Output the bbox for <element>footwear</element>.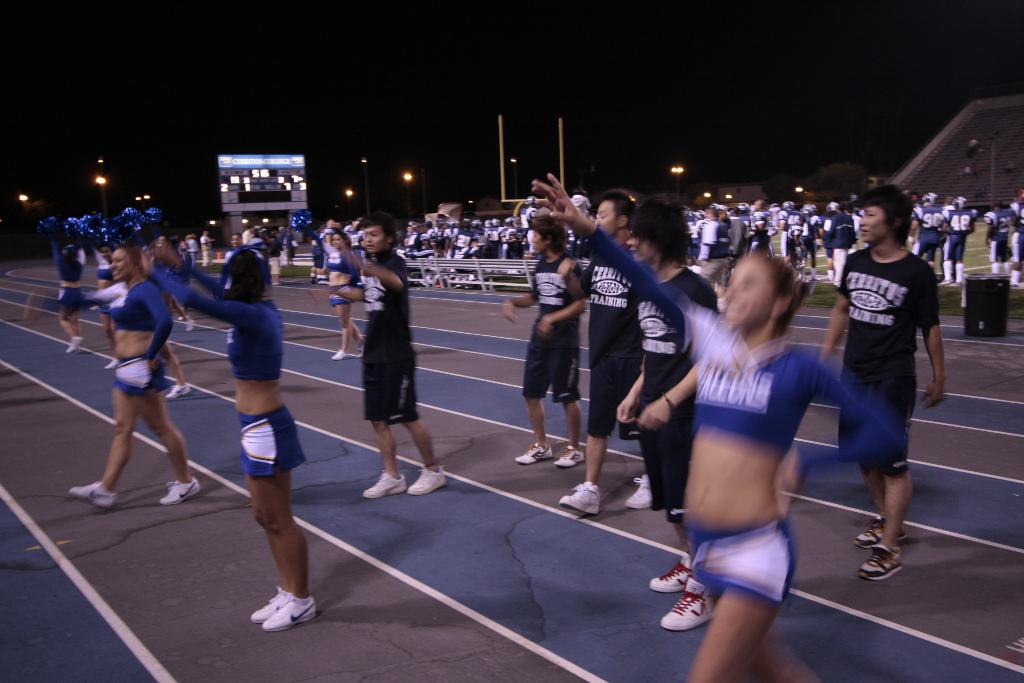
bbox=(180, 314, 191, 332).
